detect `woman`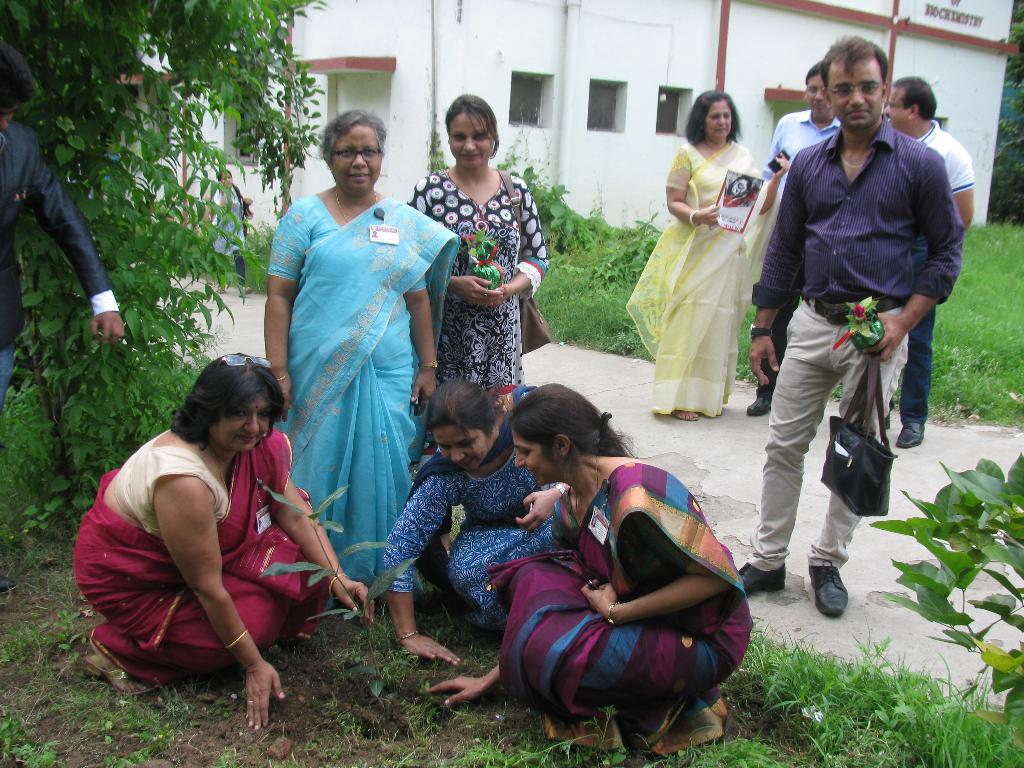
box=[424, 377, 760, 758]
